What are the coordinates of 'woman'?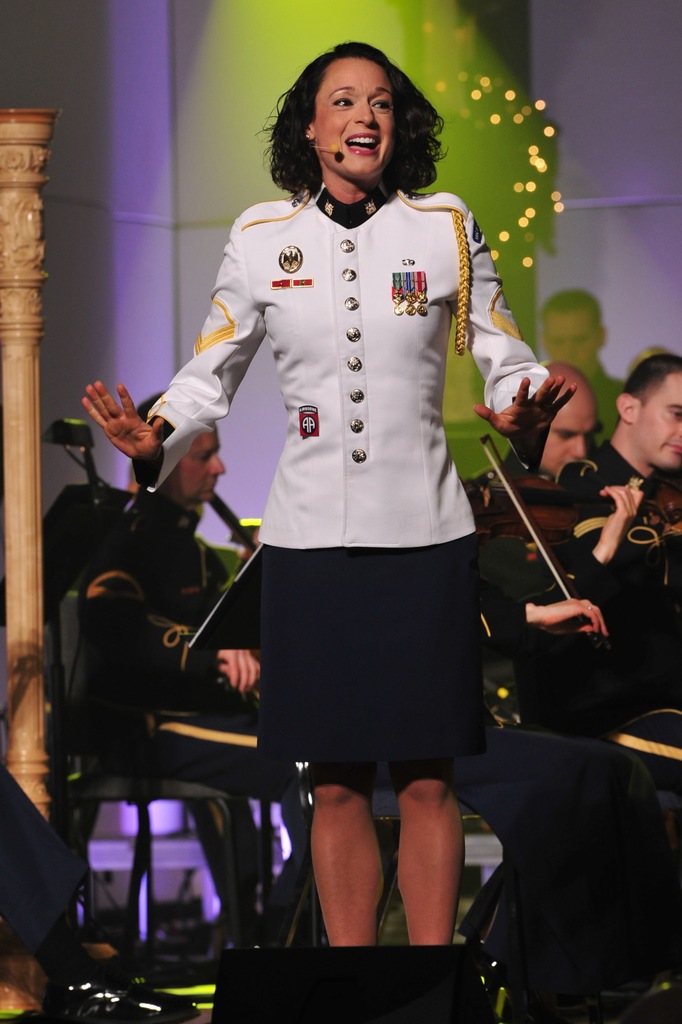
x1=142 y1=60 x2=635 y2=872.
